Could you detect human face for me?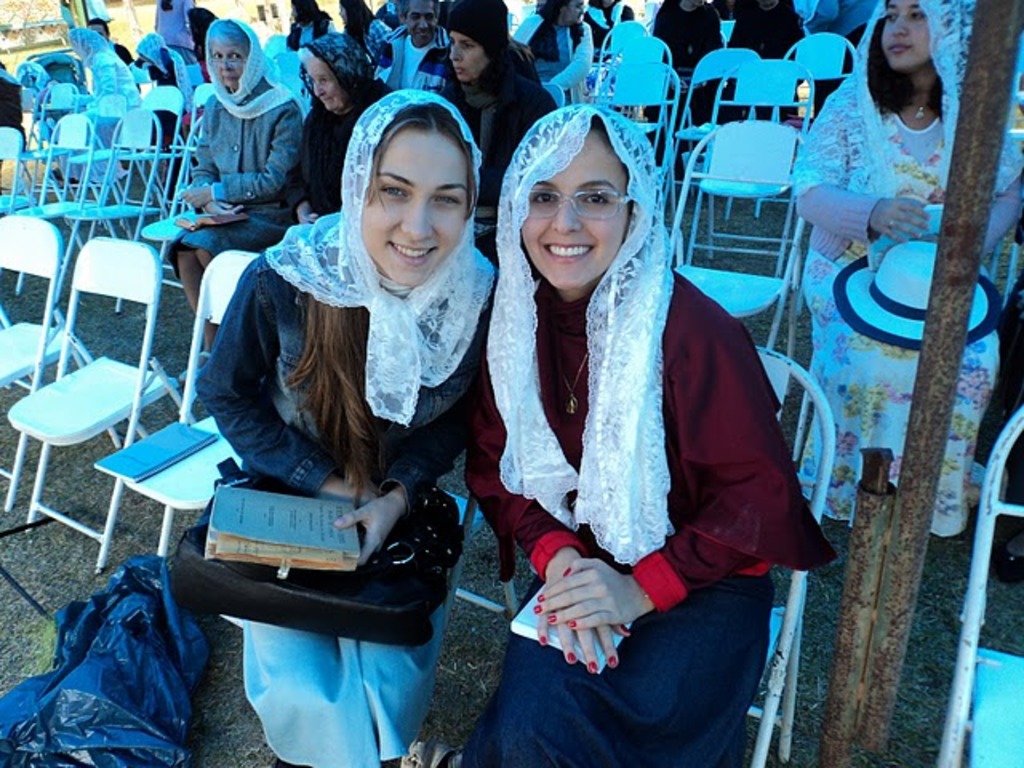
Detection result: (882, 0, 931, 69).
